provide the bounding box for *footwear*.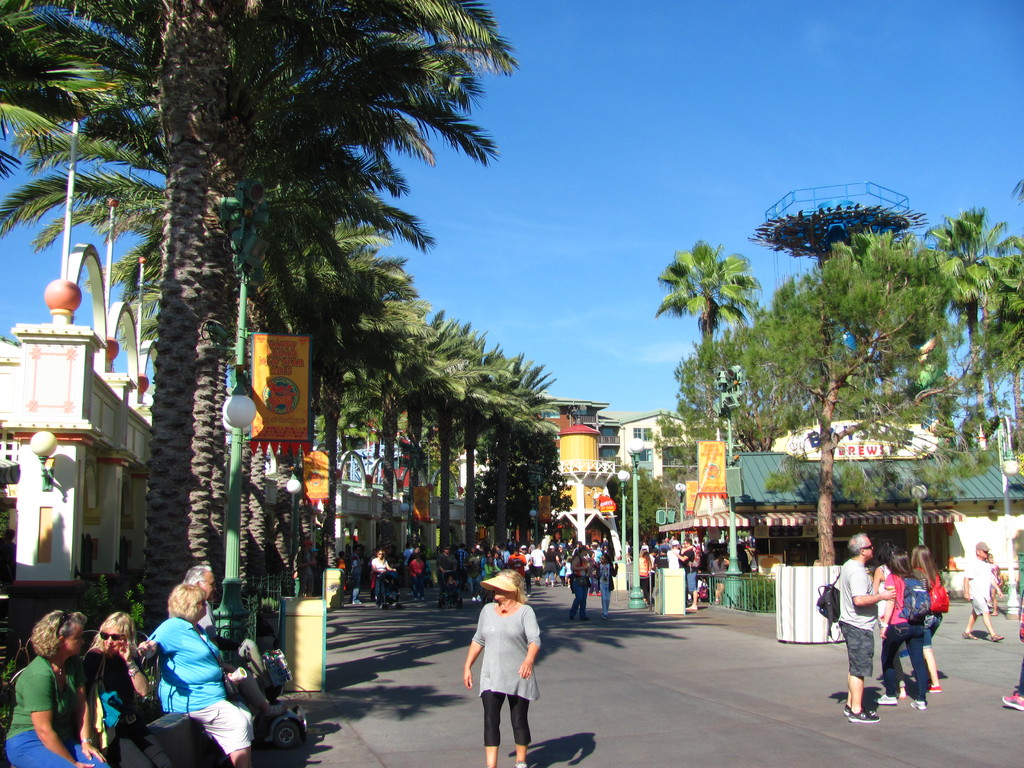
[987, 632, 1008, 644].
